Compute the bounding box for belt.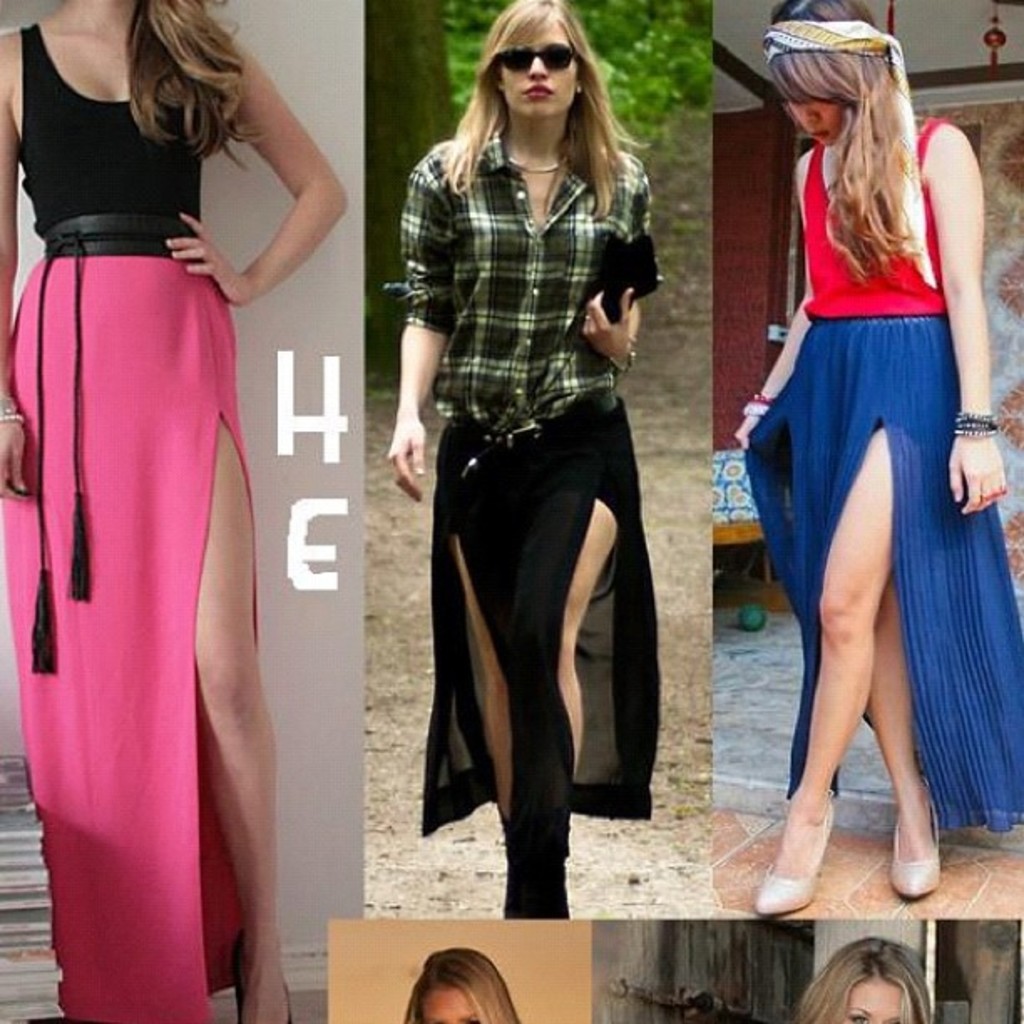
left=442, top=388, right=621, bottom=463.
